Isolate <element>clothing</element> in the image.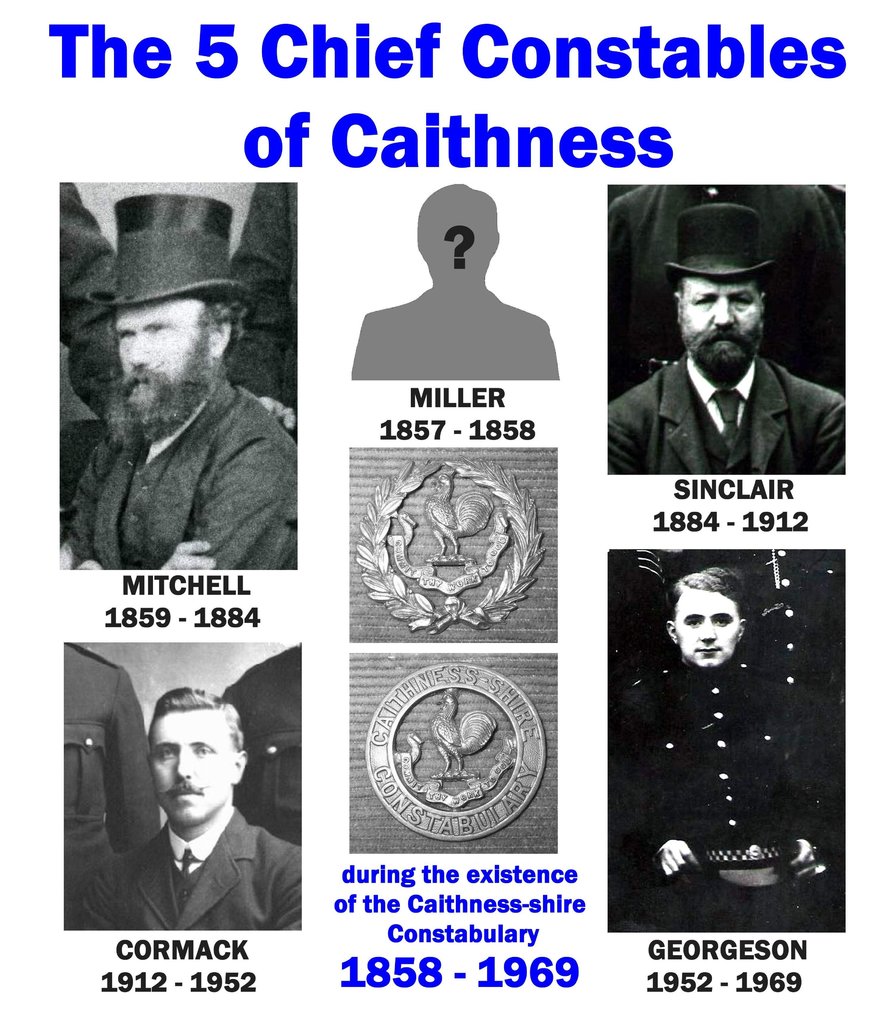
Isolated region: box=[60, 182, 121, 416].
